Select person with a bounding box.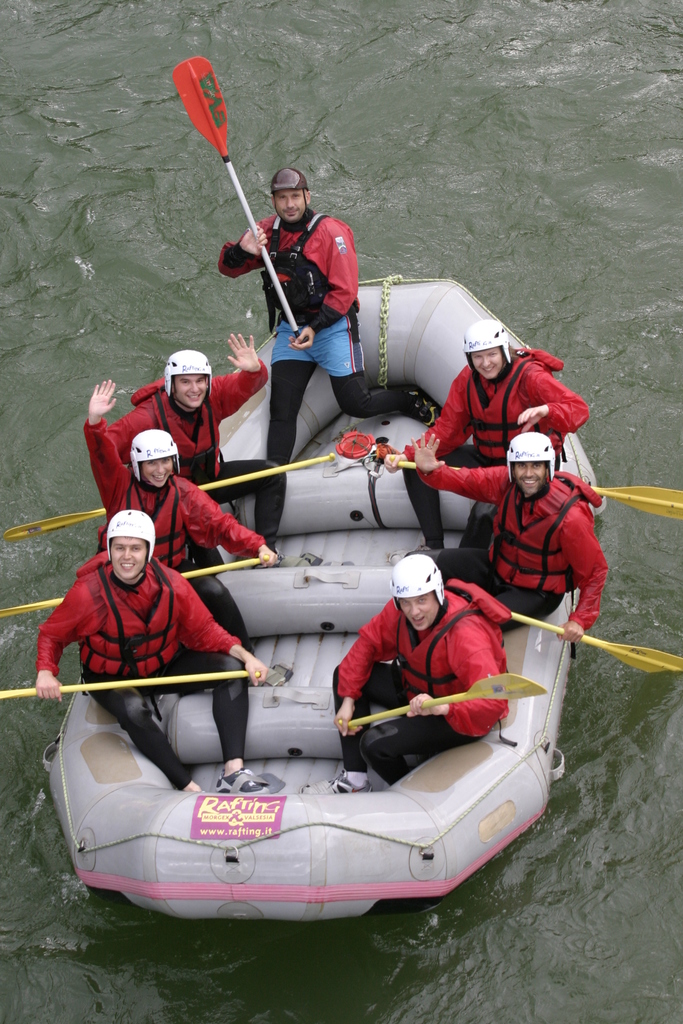
[111, 339, 292, 559].
